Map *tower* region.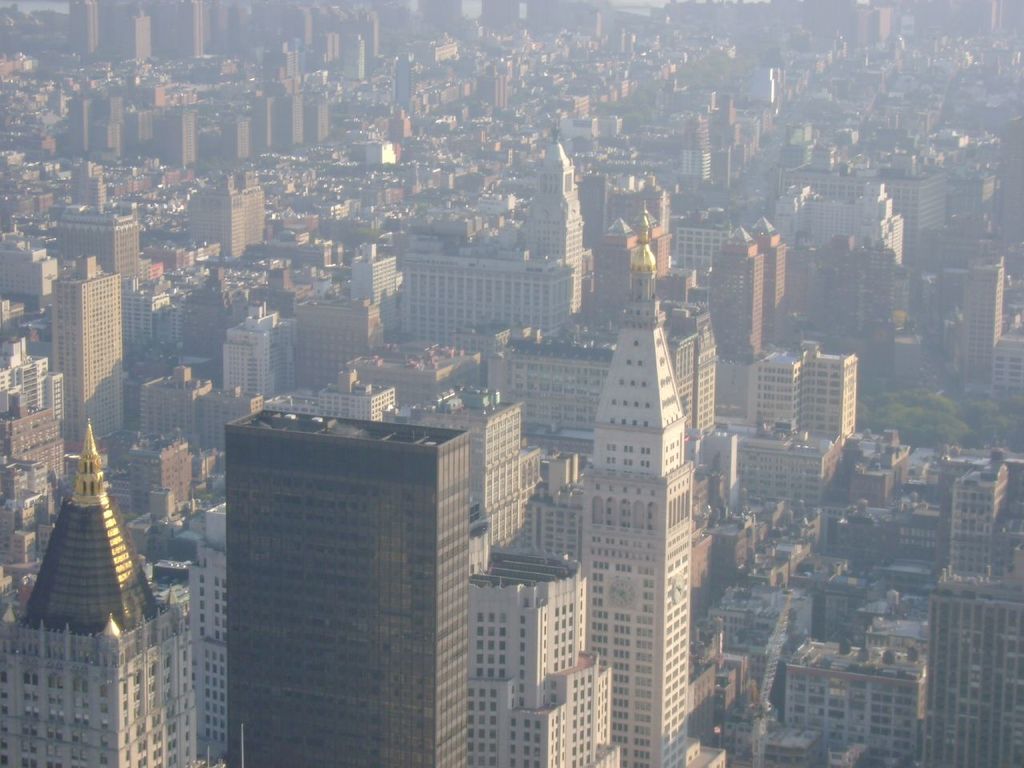
Mapped to (926,552,1023,767).
